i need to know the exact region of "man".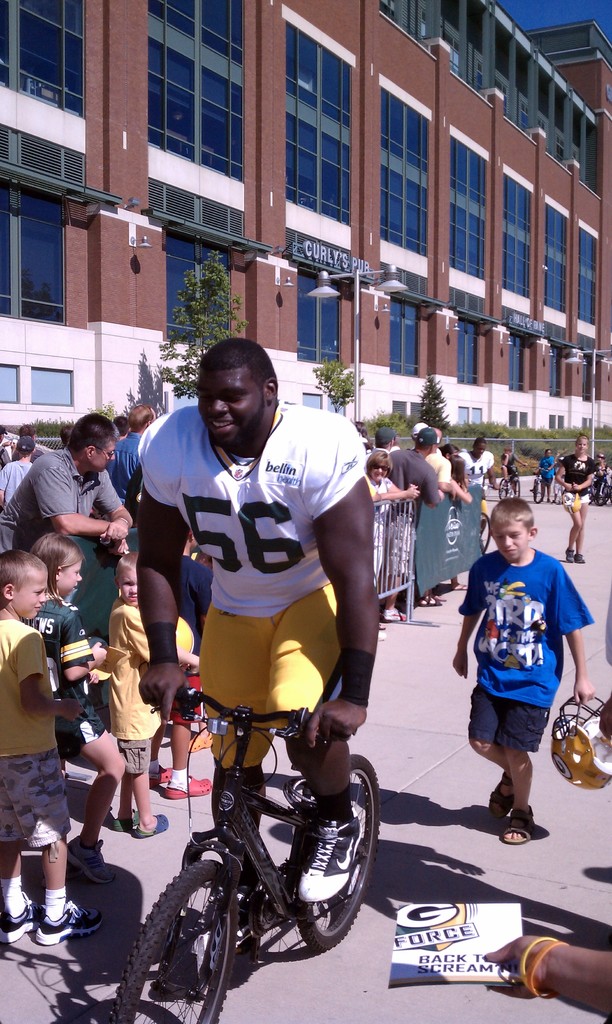
Region: [1,422,55,462].
